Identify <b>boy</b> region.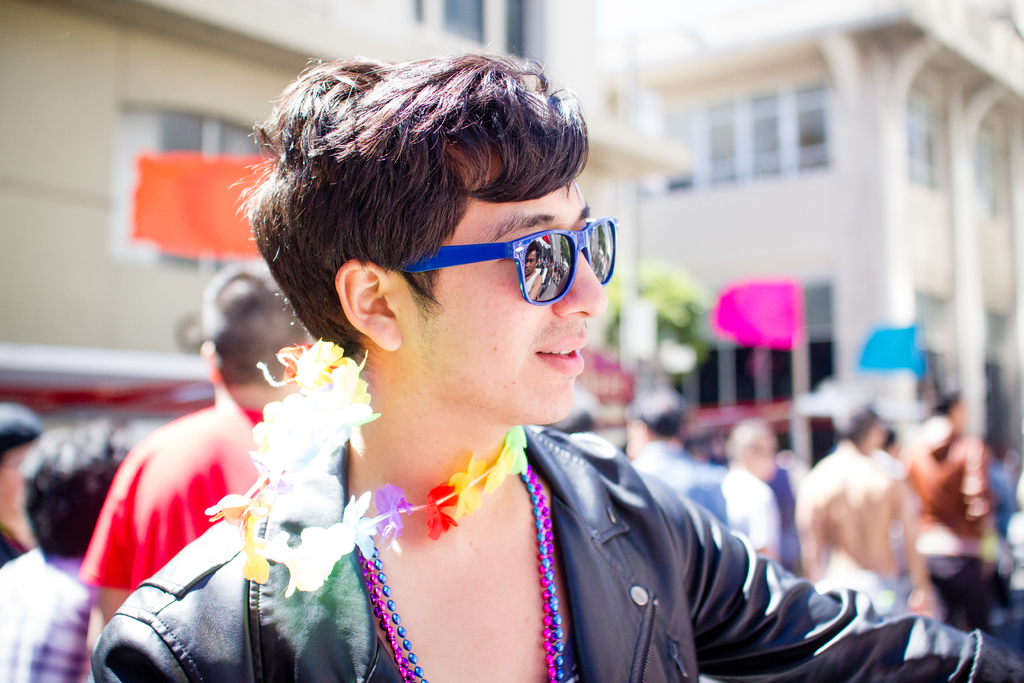
Region: (left=82, top=27, right=1023, bottom=682).
